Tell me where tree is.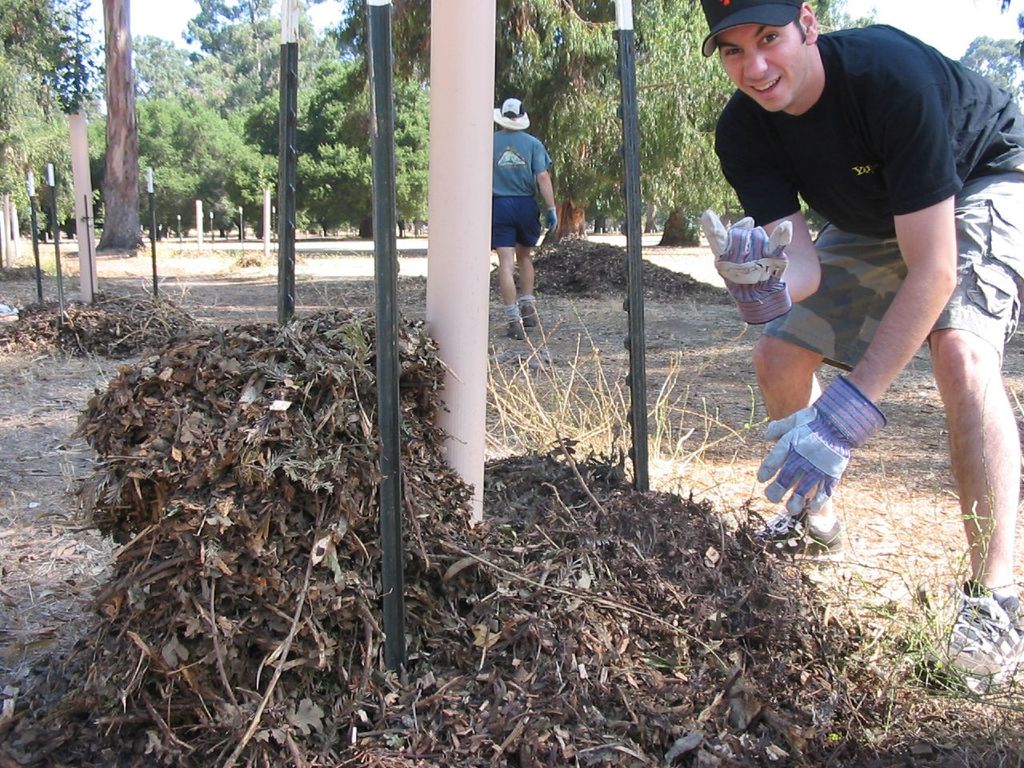
tree is at left=0, top=90, right=97, bottom=240.
